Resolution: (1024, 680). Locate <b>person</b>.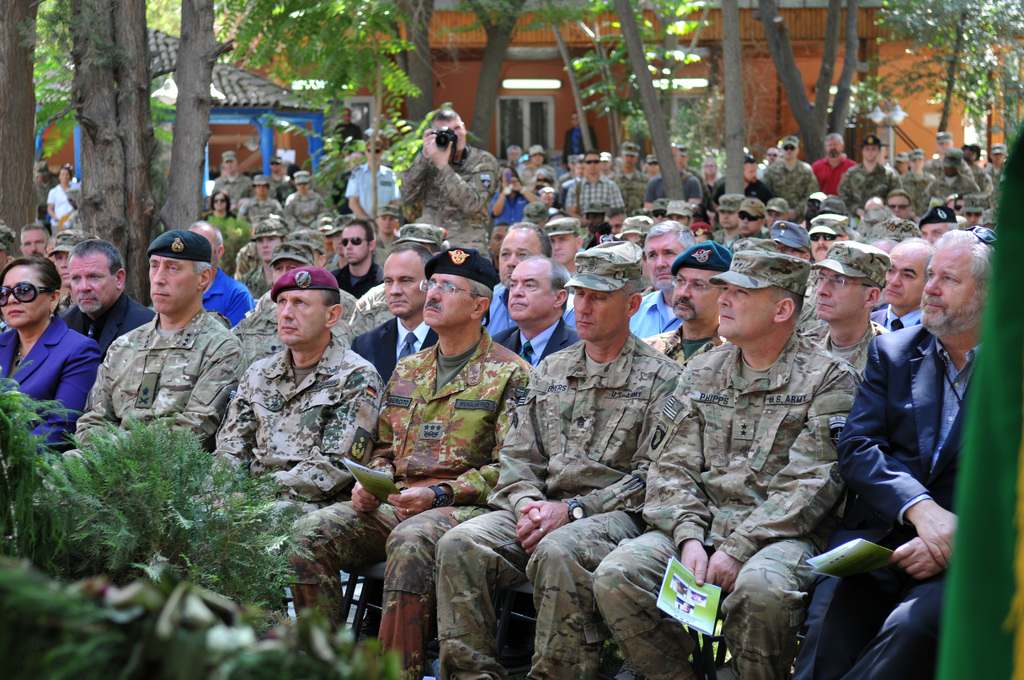
882, 193, 917, 244.
